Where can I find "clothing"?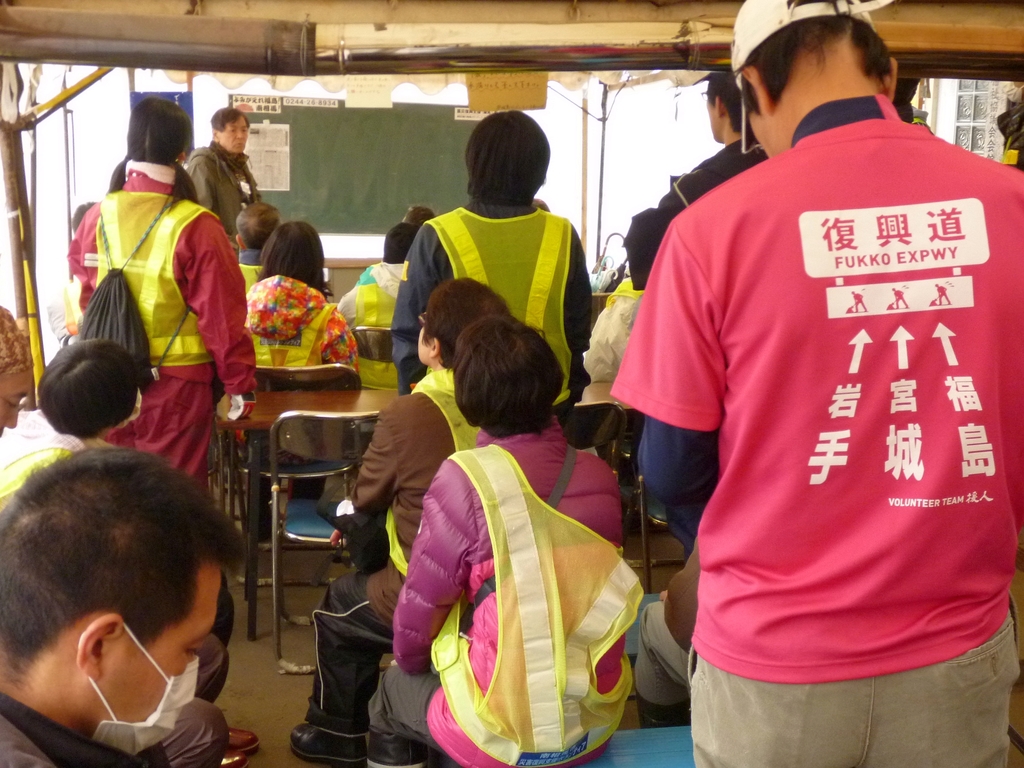
You can find it at Rect(228, 243, 264, 278).
